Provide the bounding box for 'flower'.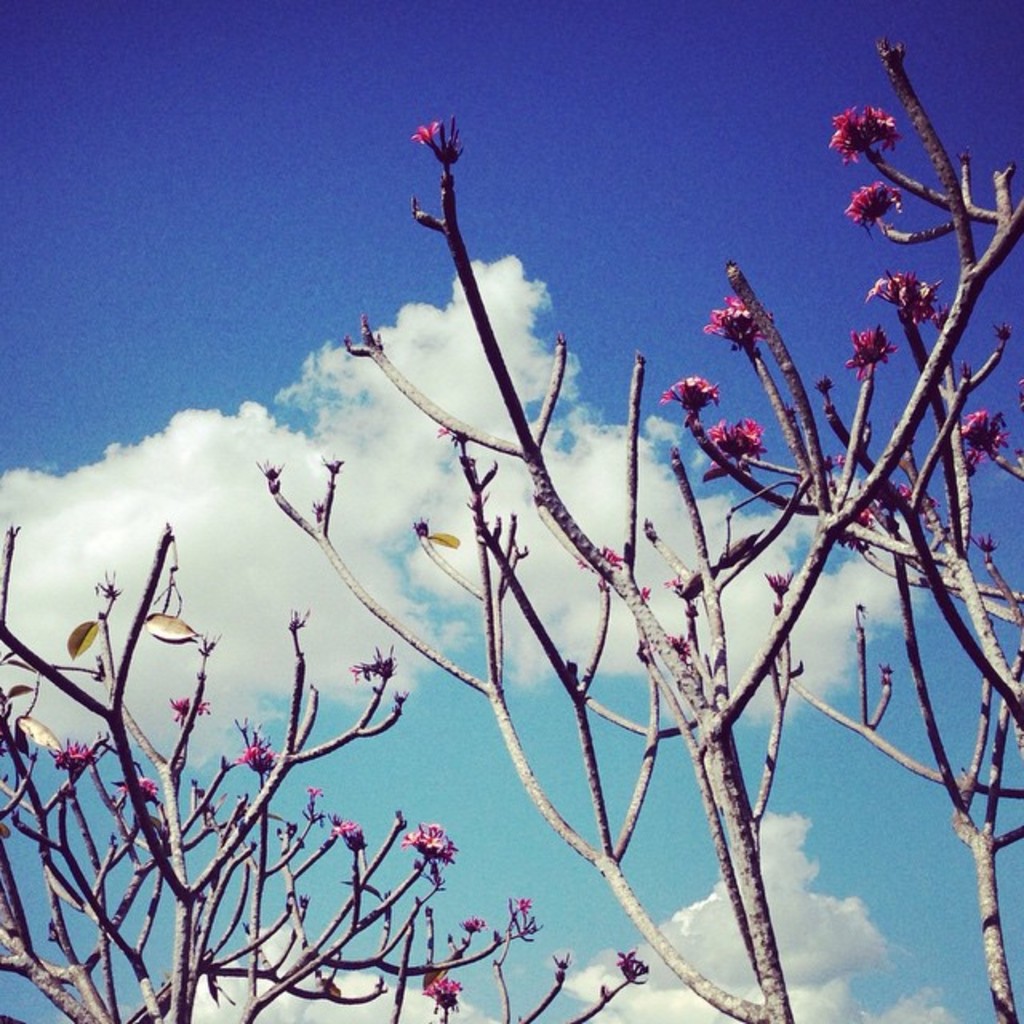
(718,416,770,464).
